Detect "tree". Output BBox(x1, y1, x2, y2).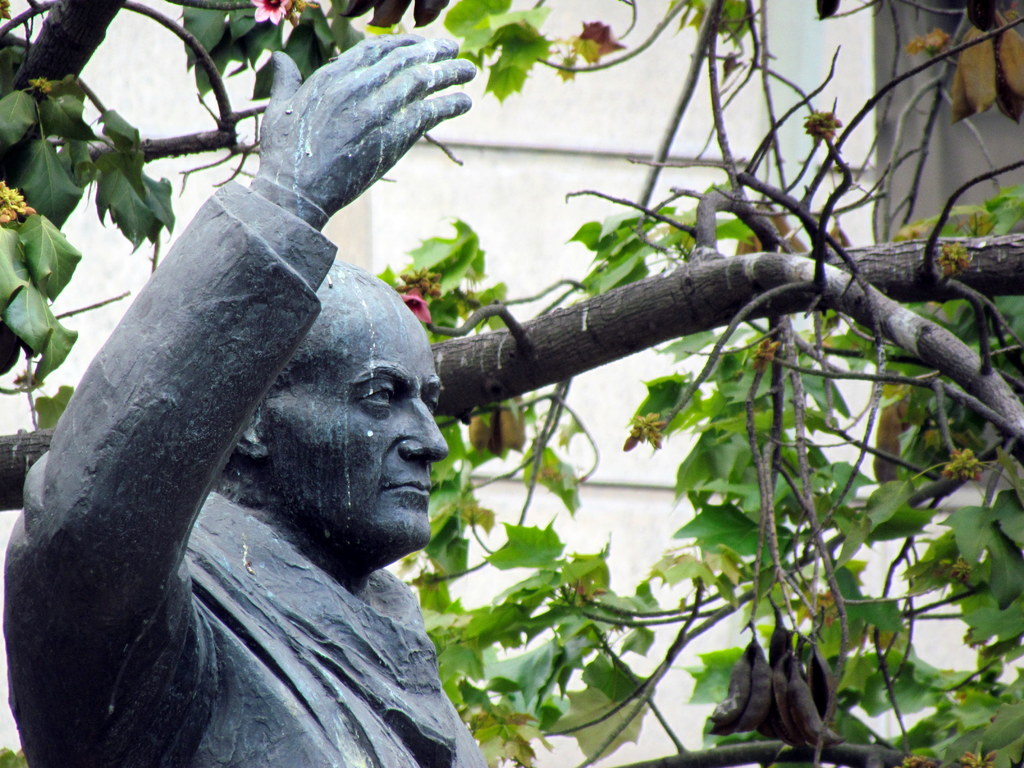
BBox(0, 0, 1023, 767).
